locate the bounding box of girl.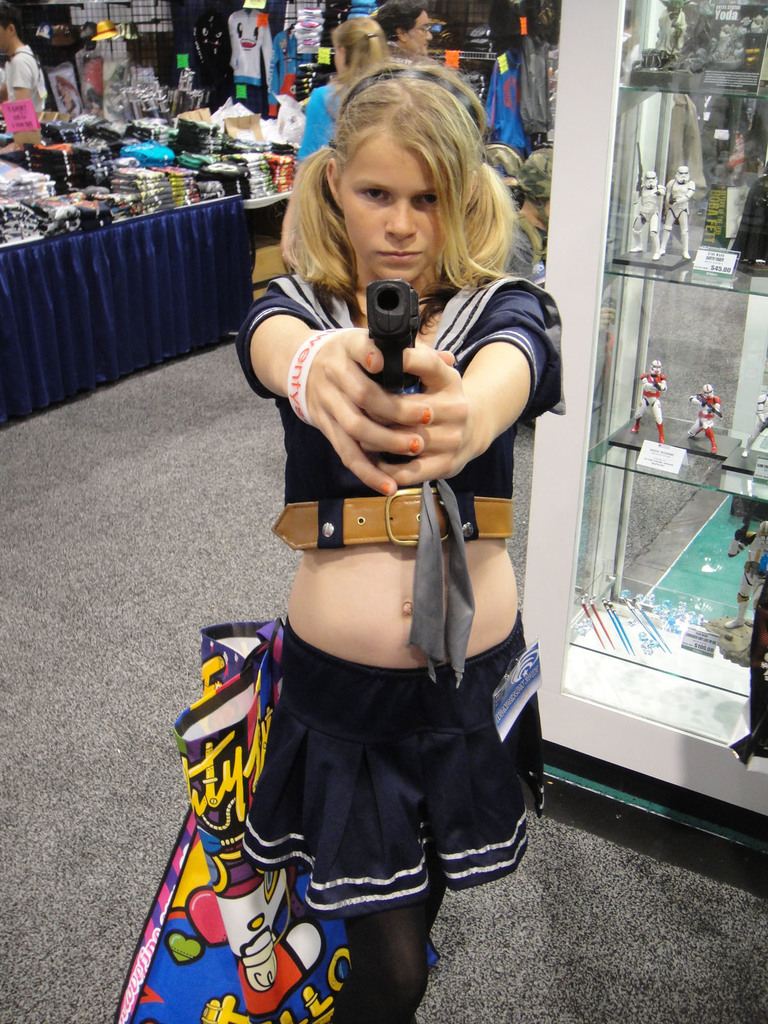
Bounding box: locate(234, 52, 572, 1023).
